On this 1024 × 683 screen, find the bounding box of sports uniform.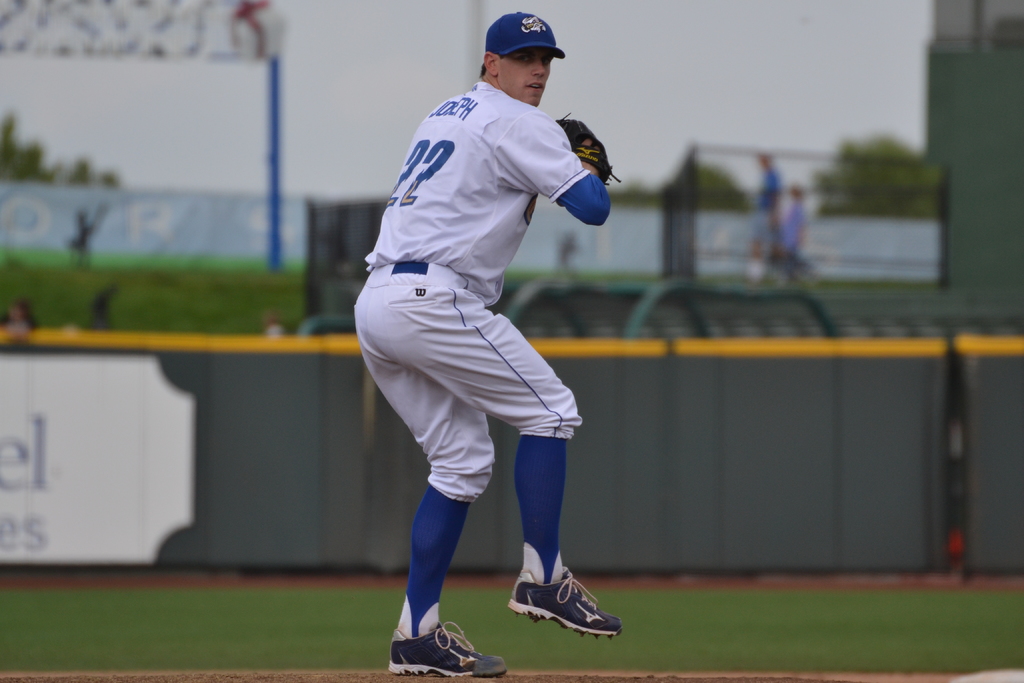
Bounding box: box=[354, 8, 621, 676].
